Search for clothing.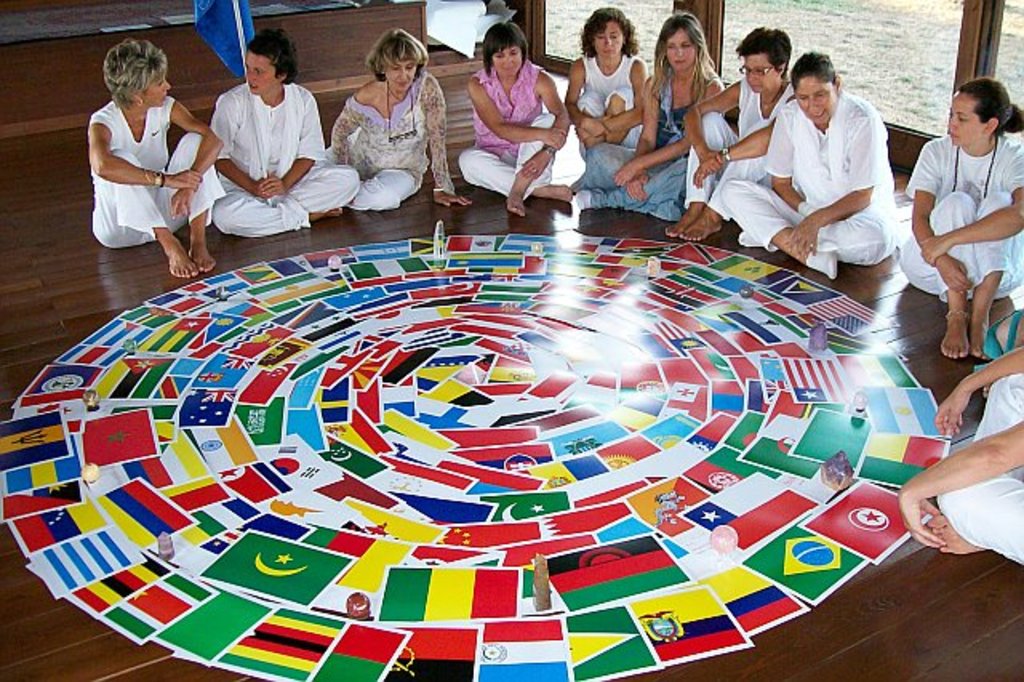
Found at (x1=208, y1=91, x2=389, y2=234).
